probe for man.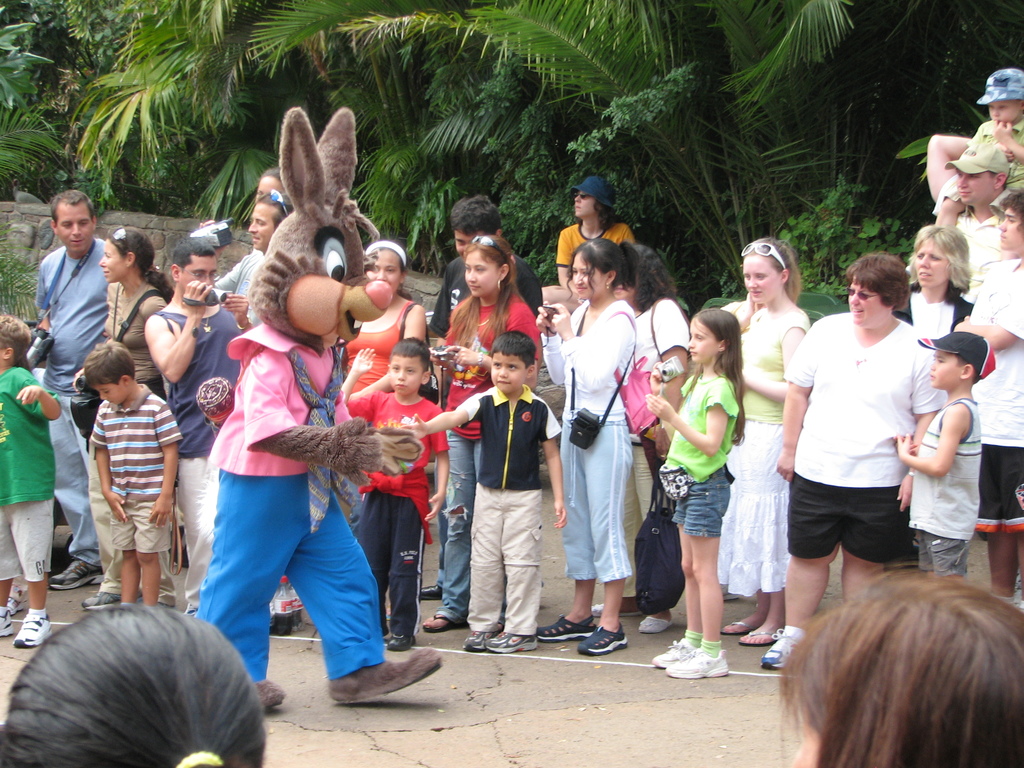
Probe result: 920,129,1017,309.
